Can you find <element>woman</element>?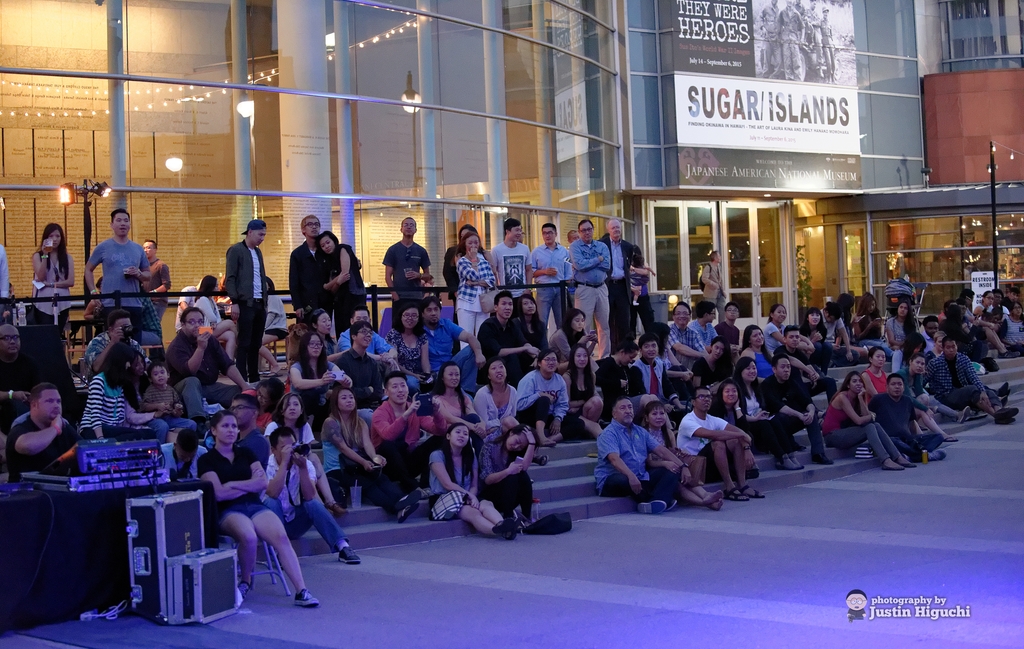
Yes, bounding box: rect(257, 274, 289, 379).
